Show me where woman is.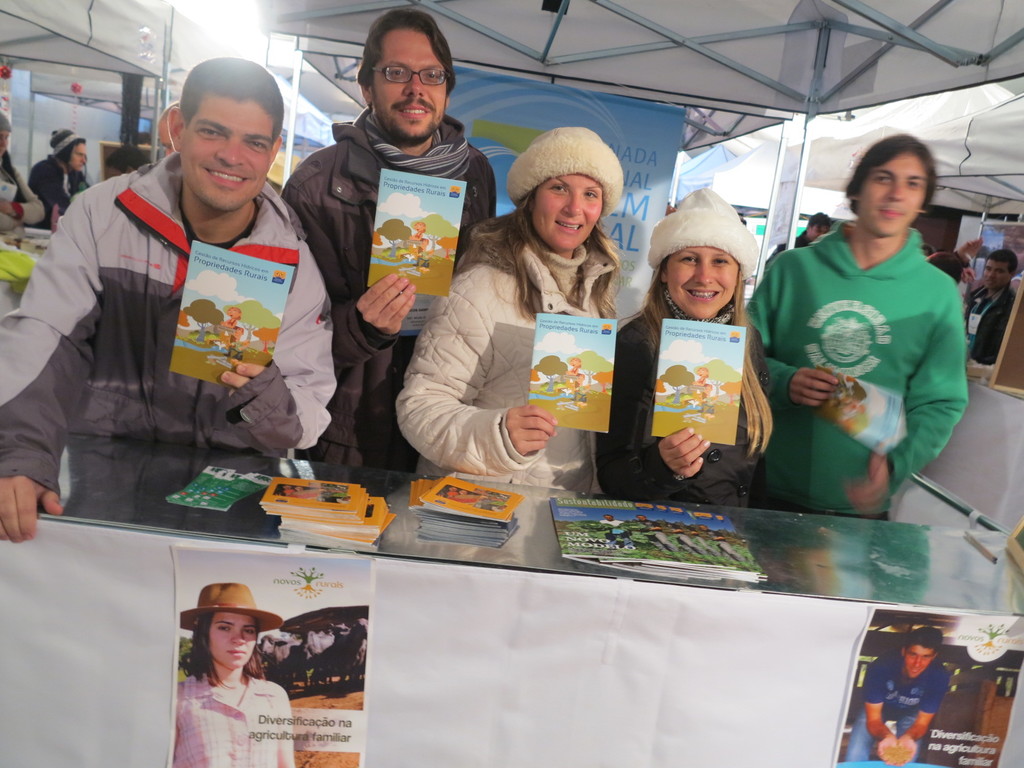
woman is at (x1=0, y1=111, x2=45, y2=227).
